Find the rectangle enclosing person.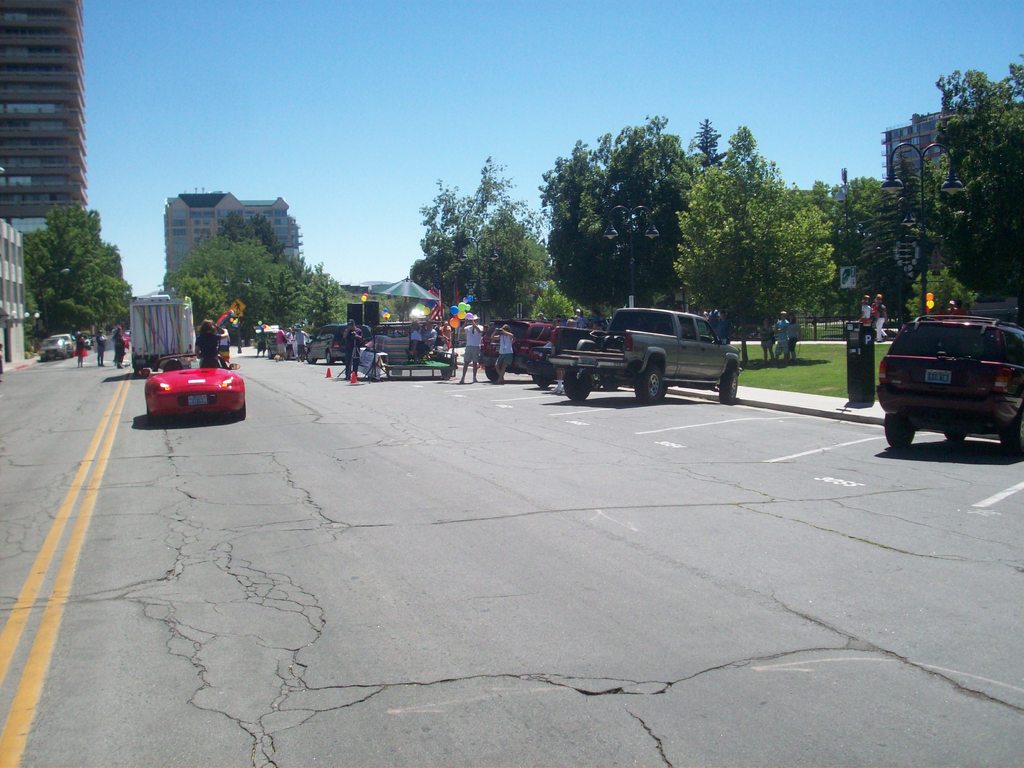
{"left": 342, "top": 320, "right": 362, "bottom": 381}.
